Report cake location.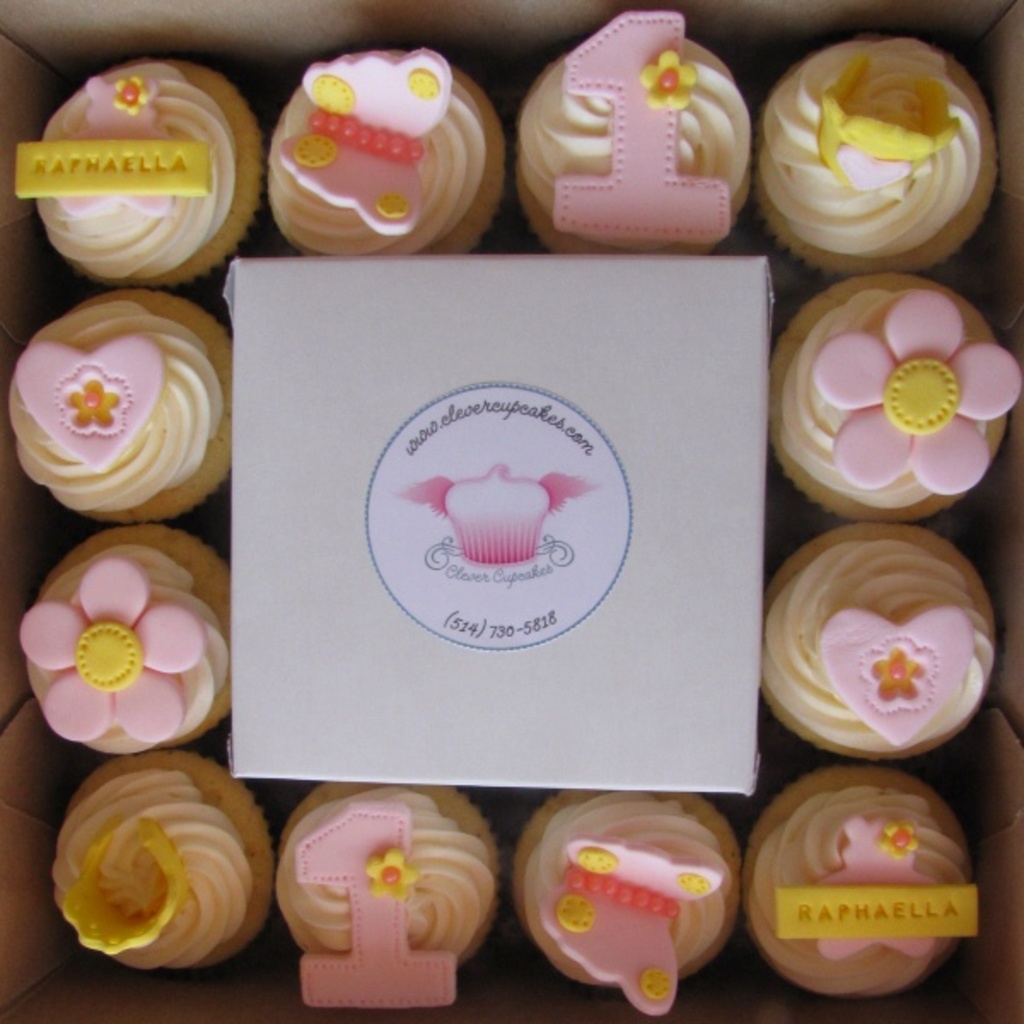
Report: pyautogui.locateOnScreen(502, 3, 748, 266).
